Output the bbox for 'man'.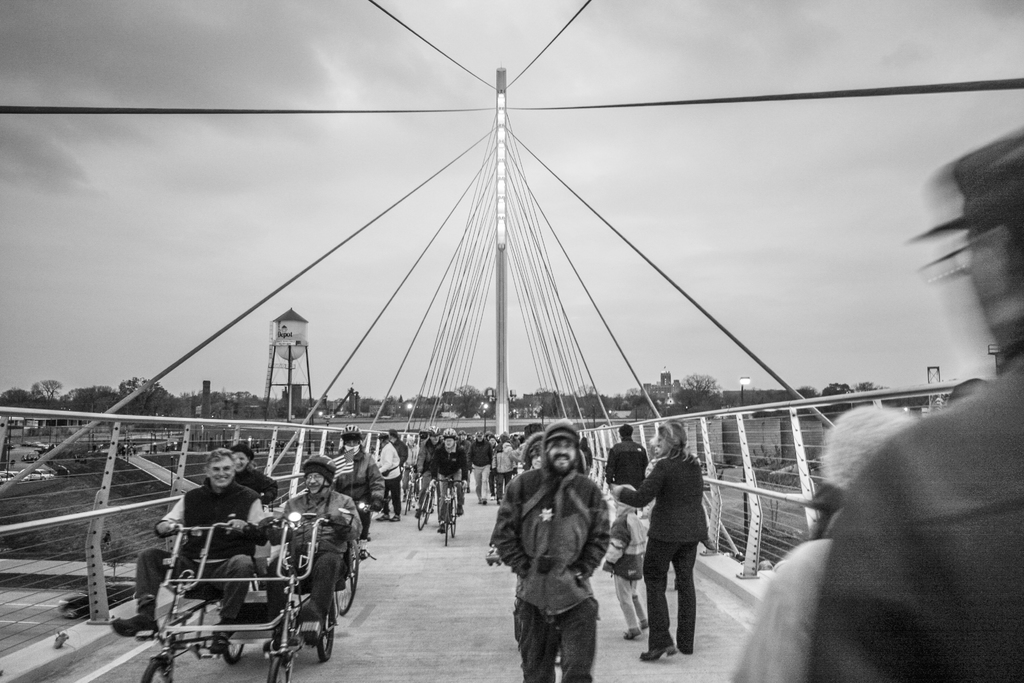
{"left": 566, "top": 415, "right": 603, "bottom": 482}.
